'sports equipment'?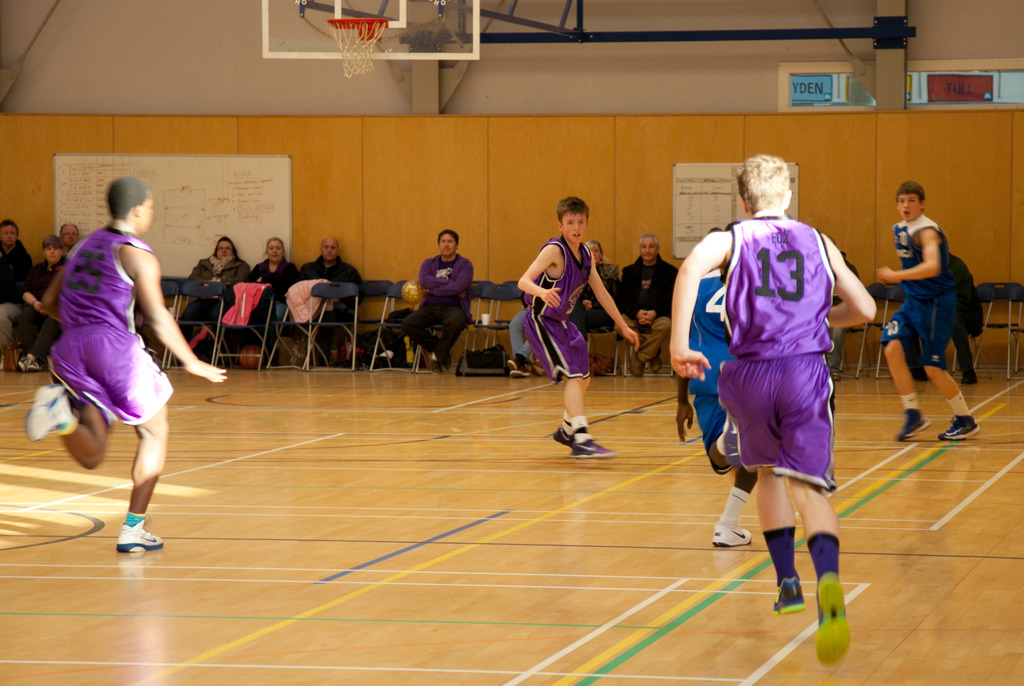
(x1=812, y1=569, x2=849, y2=665)
